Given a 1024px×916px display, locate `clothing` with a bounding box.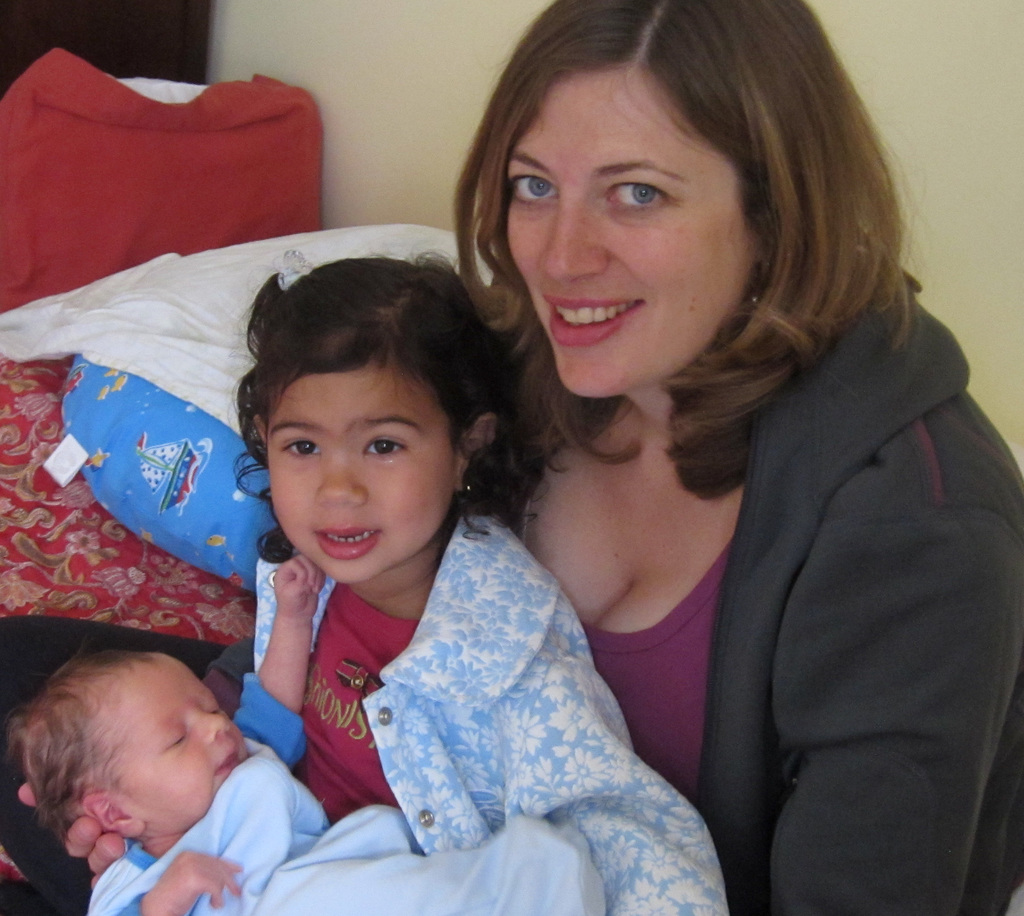
Located: <region>165, 446, 705, 886</region>.
